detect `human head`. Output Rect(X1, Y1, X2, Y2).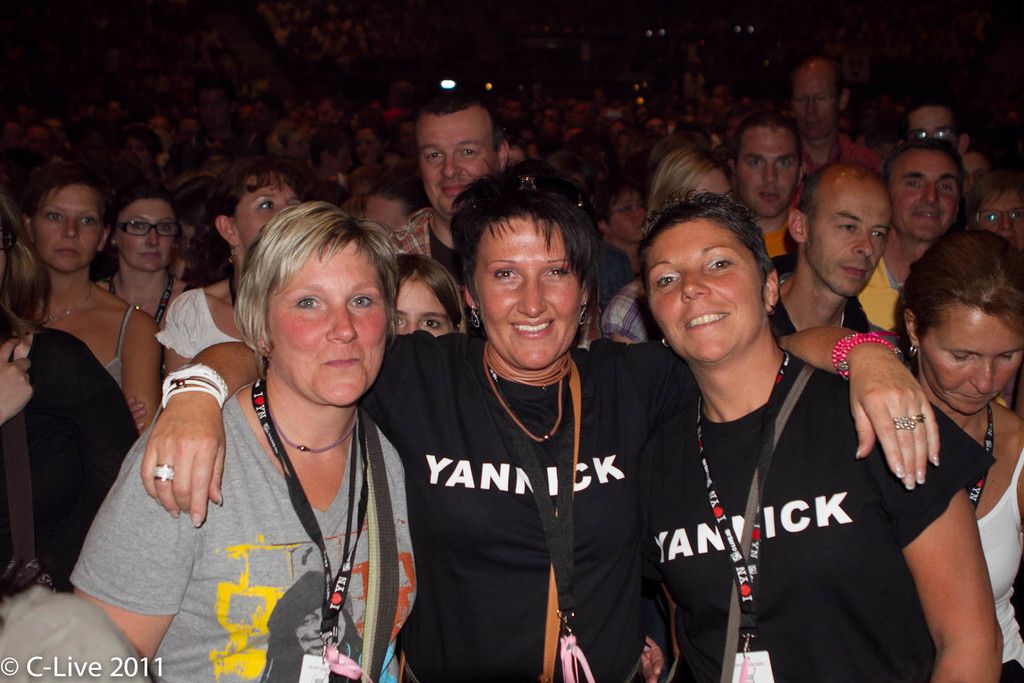
Rect(245, 94, 278, 118).
